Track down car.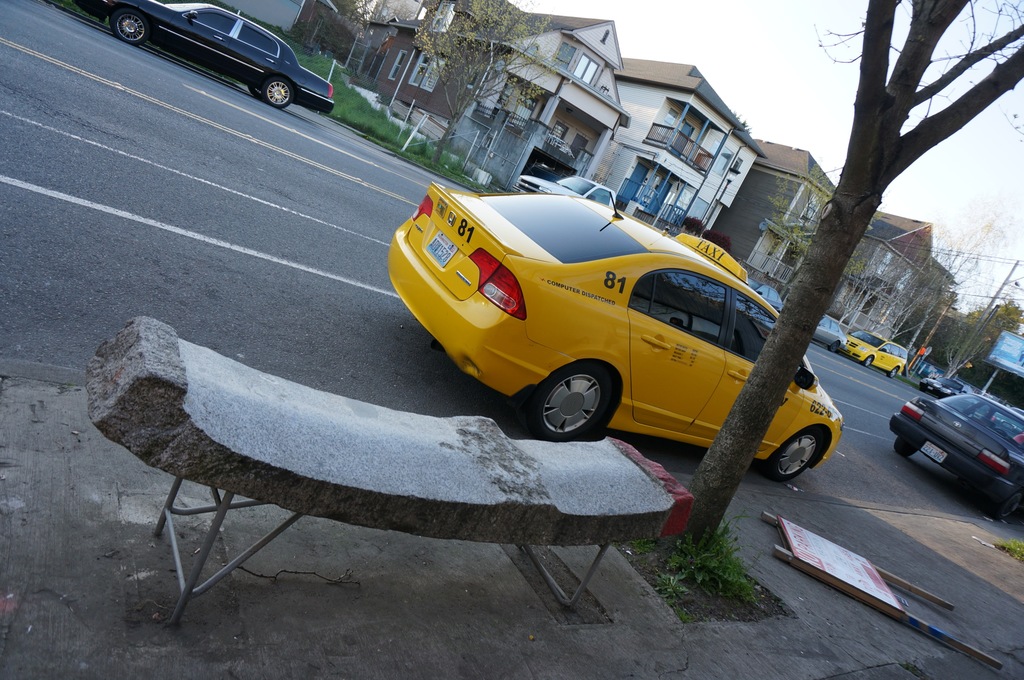
Tracked to {"x1": 847, "y1": 330, "x2": 908, "y2": 380}.
